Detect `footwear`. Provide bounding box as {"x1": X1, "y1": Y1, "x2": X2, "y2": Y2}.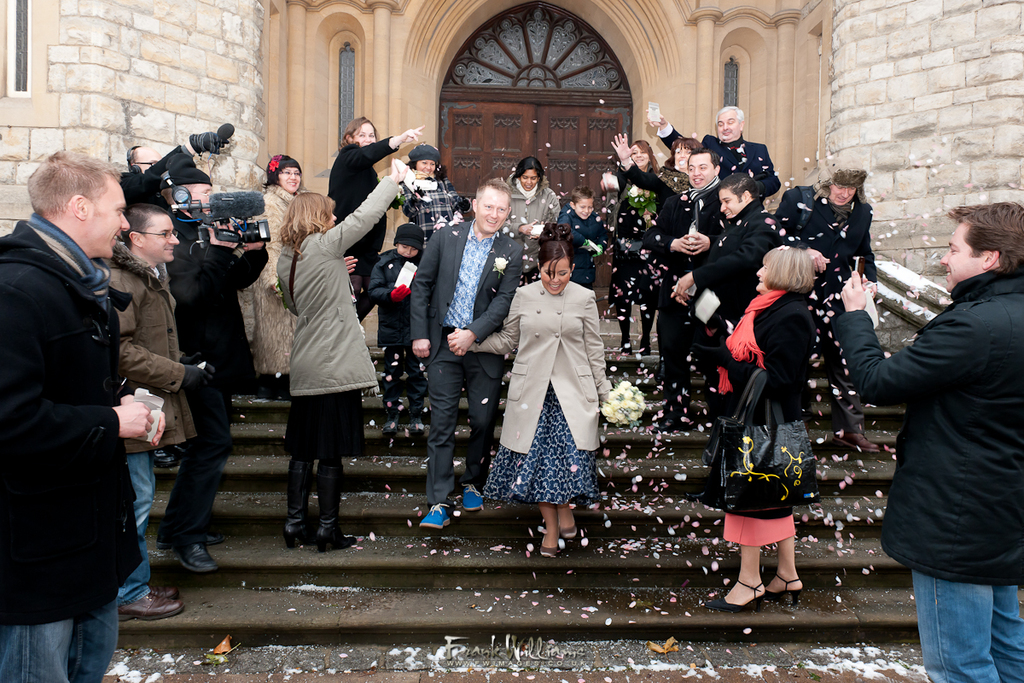
{"x1": 637, "y1": 340, "x2": 654, "y2": 357}.
